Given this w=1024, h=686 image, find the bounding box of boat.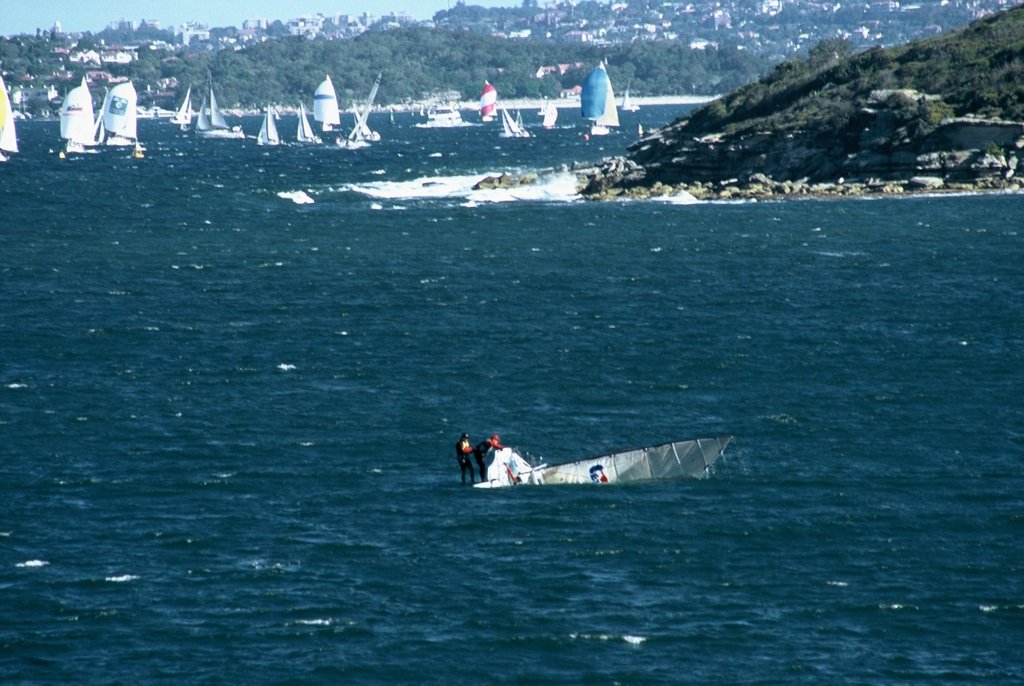
[191, 100, 247, 140].
